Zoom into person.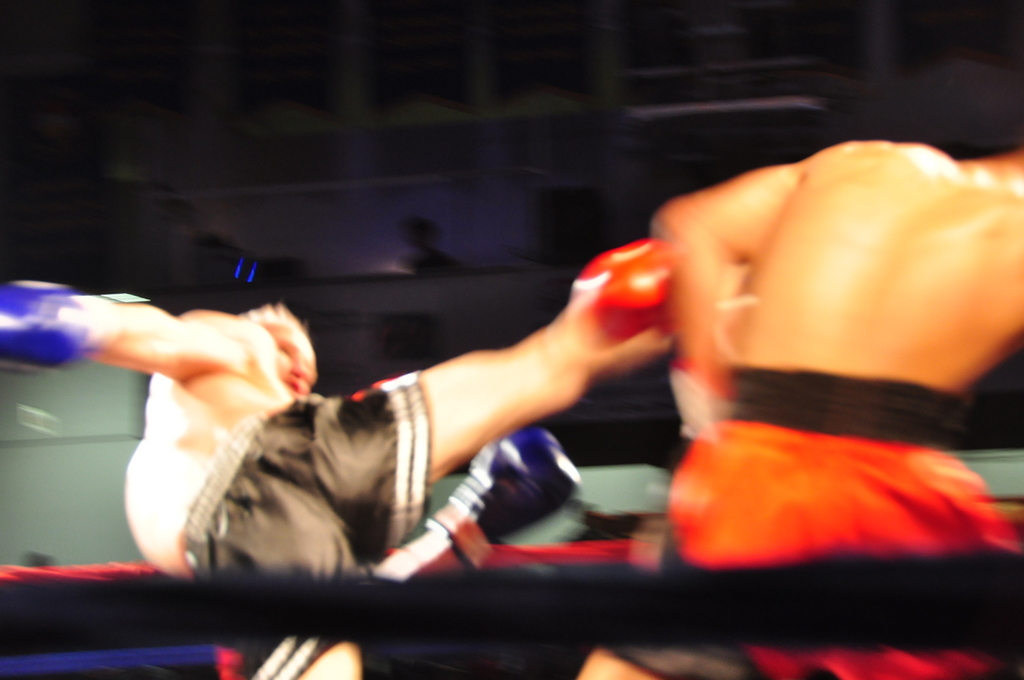
Zoom target: l=0, t=234, r=679, b=679.
